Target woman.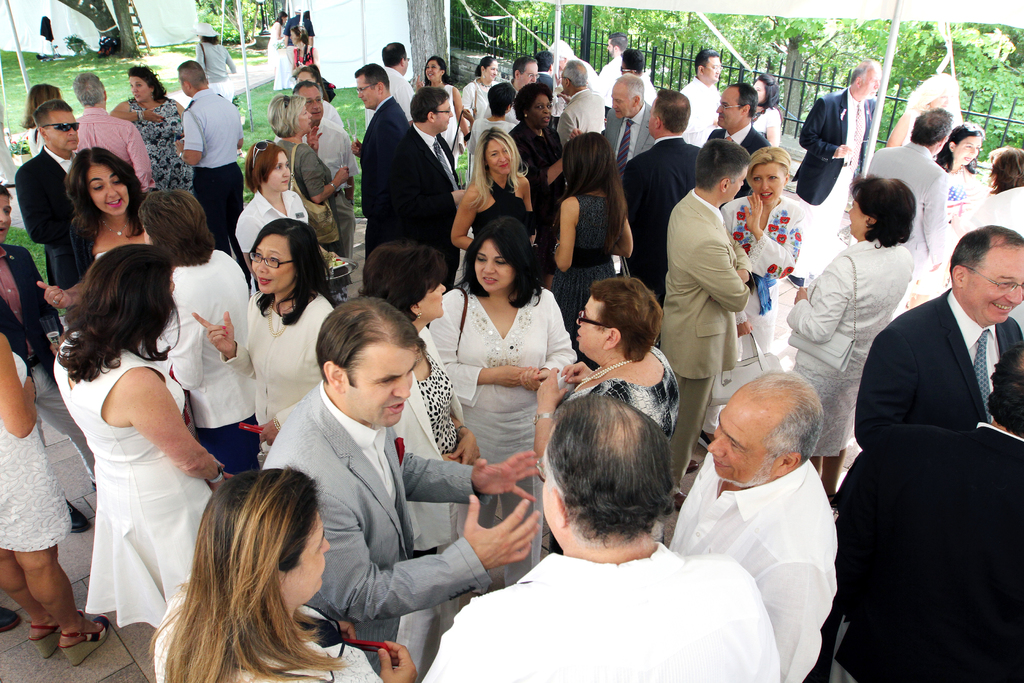
Target region: (235, 138, 339, 292).
